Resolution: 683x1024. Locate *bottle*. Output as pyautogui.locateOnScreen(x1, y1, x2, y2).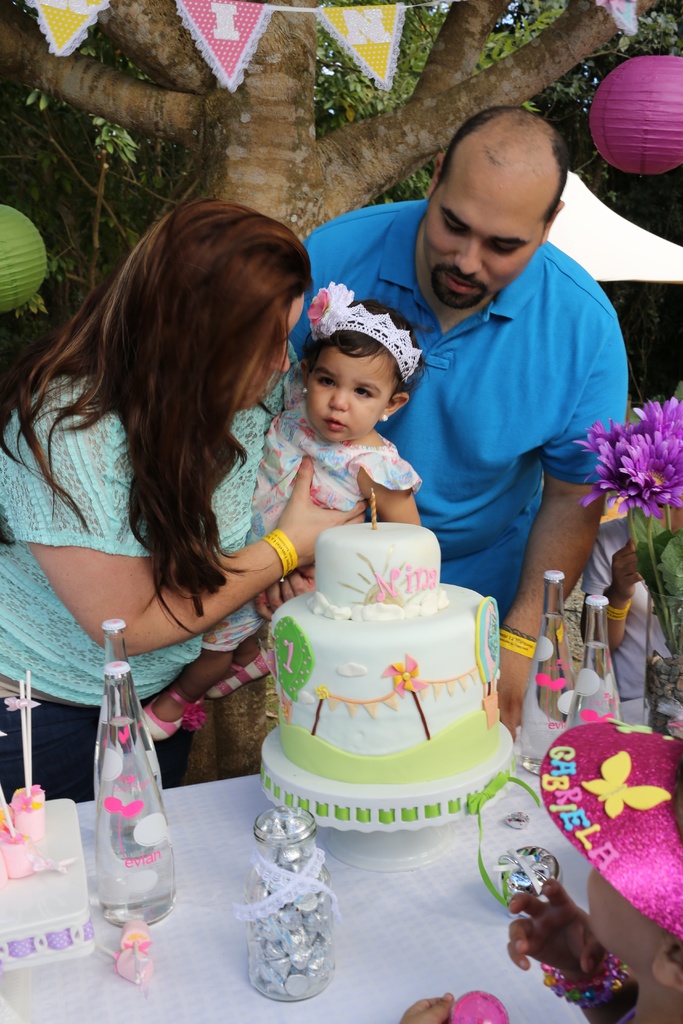
pyautogui.locateOnScreen(233, 801, 340, 1004).
